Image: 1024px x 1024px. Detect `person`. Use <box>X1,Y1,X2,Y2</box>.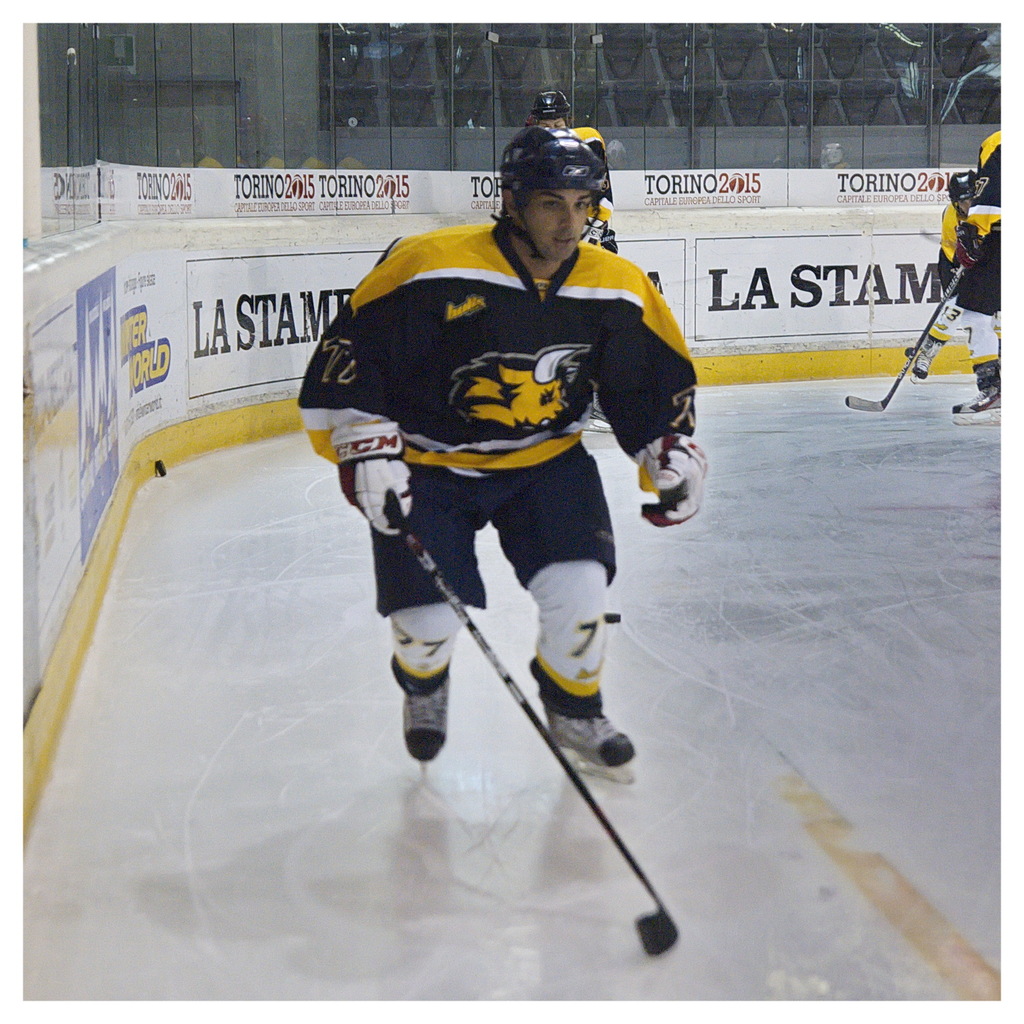
<box>296,129,701,783</box>.
